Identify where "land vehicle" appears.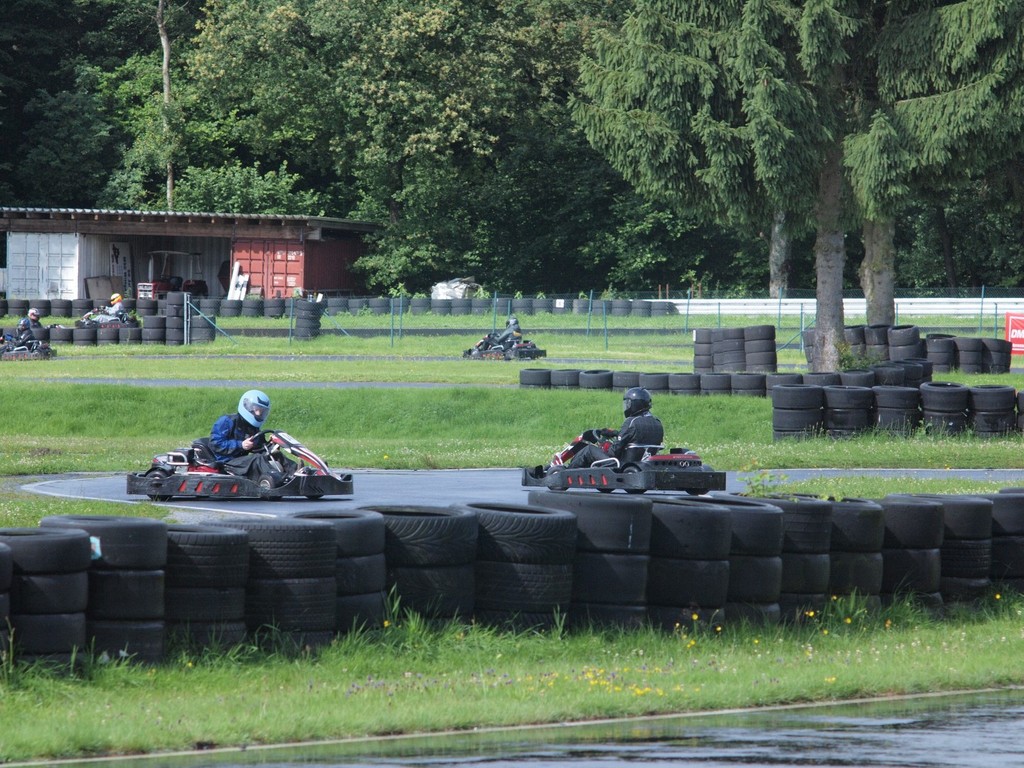
Appears at 464, 334, 545, 360.
